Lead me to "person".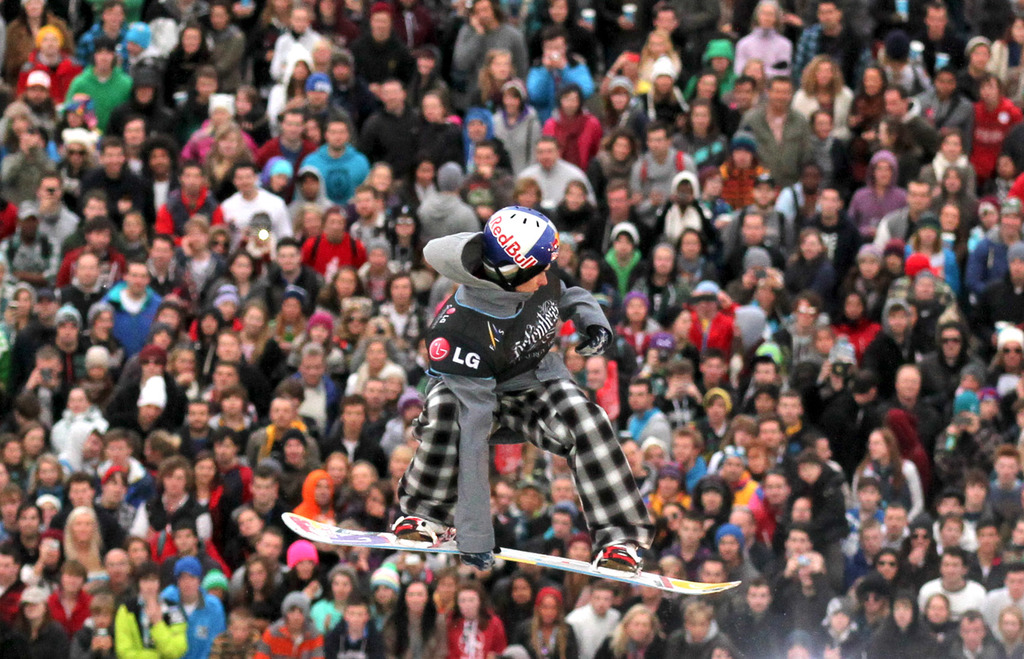
Lead to {"left": 182, "top": 96, "right": 257, "bottom": 151}.
